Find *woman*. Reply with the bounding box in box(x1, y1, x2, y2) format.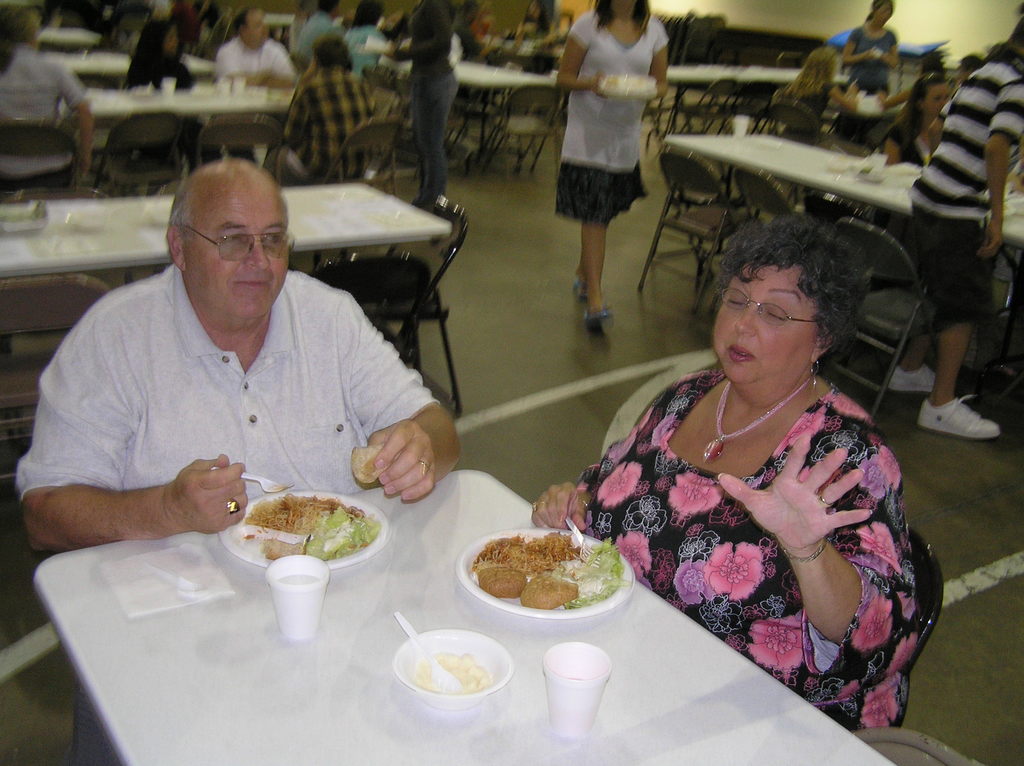
box(573, 168, 940, 756).
